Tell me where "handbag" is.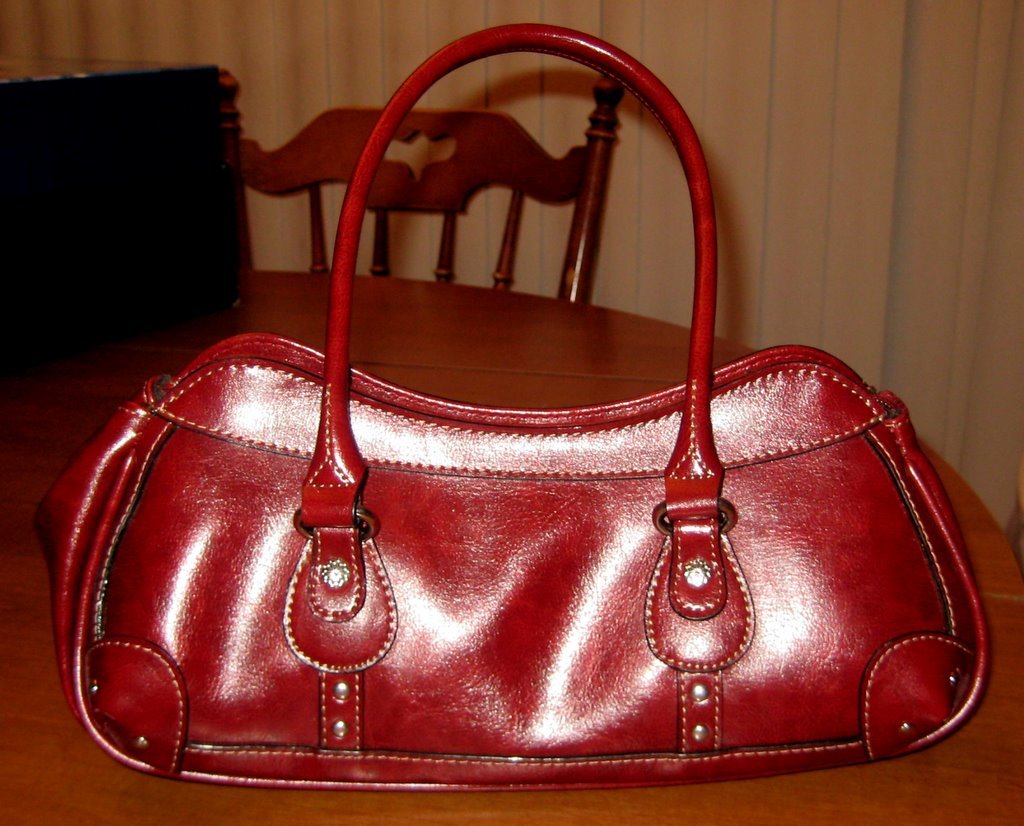
"handbag" is at 33, 21, 989, 792.
